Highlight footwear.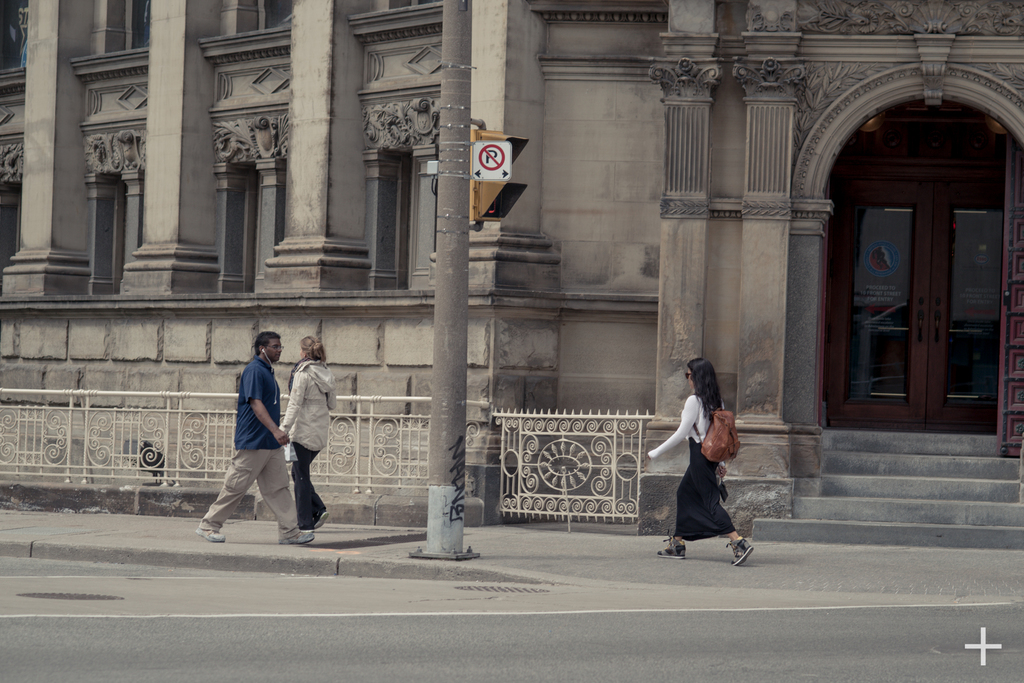
Highlighted region: locate(657, 536, 686, 559).
